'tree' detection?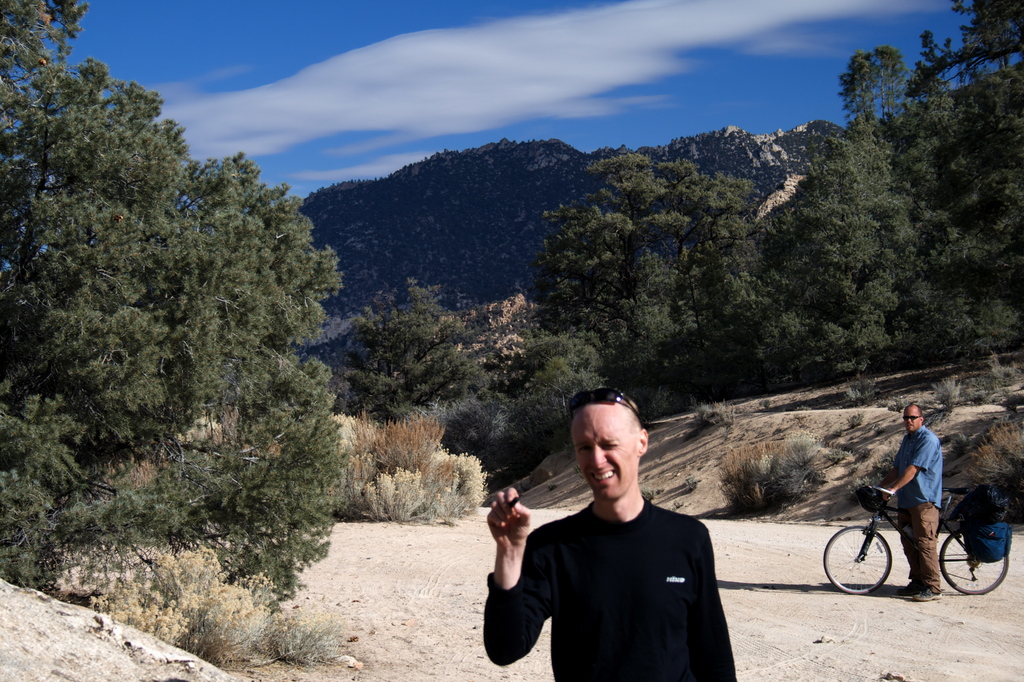
[left=341, top=275, right=501, bottom=519]
